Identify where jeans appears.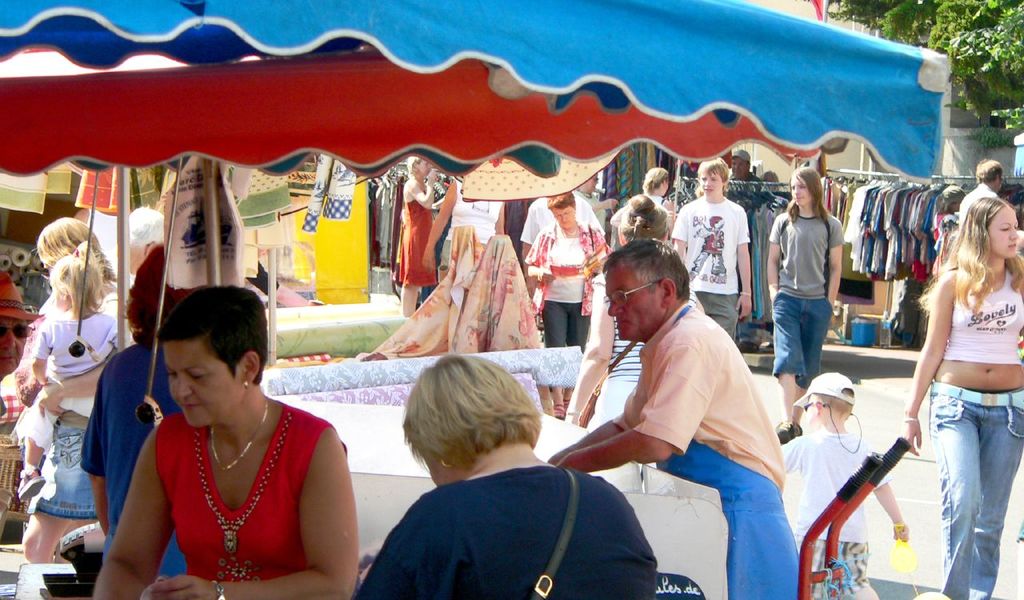
Appears at (32, 430, 99, 521).
